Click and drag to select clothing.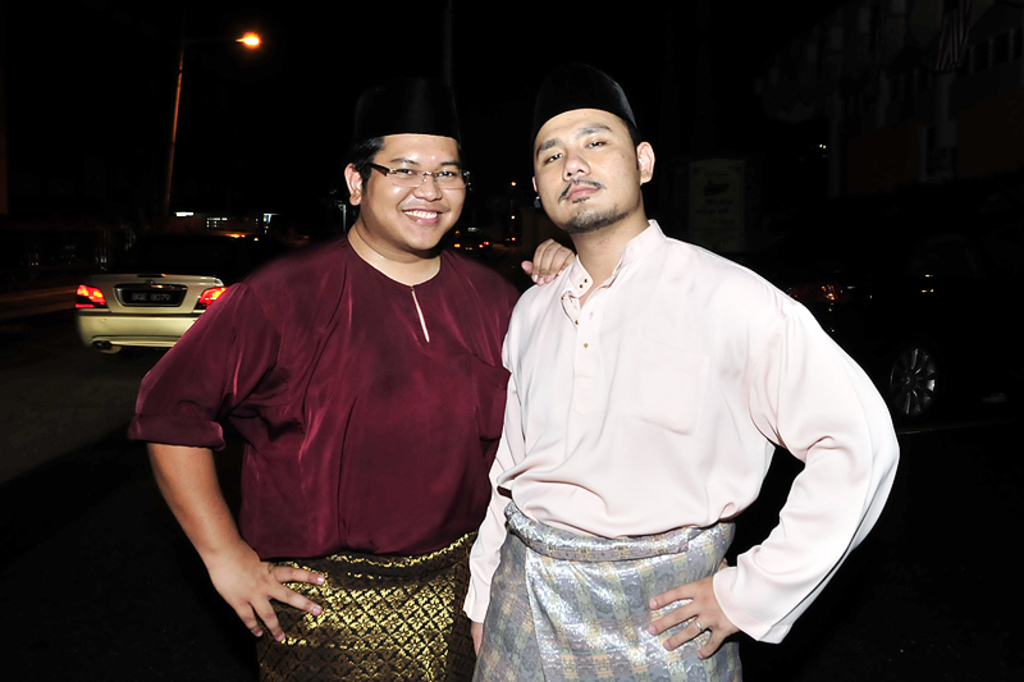
Selection: box(127, 235, 520, 681).
